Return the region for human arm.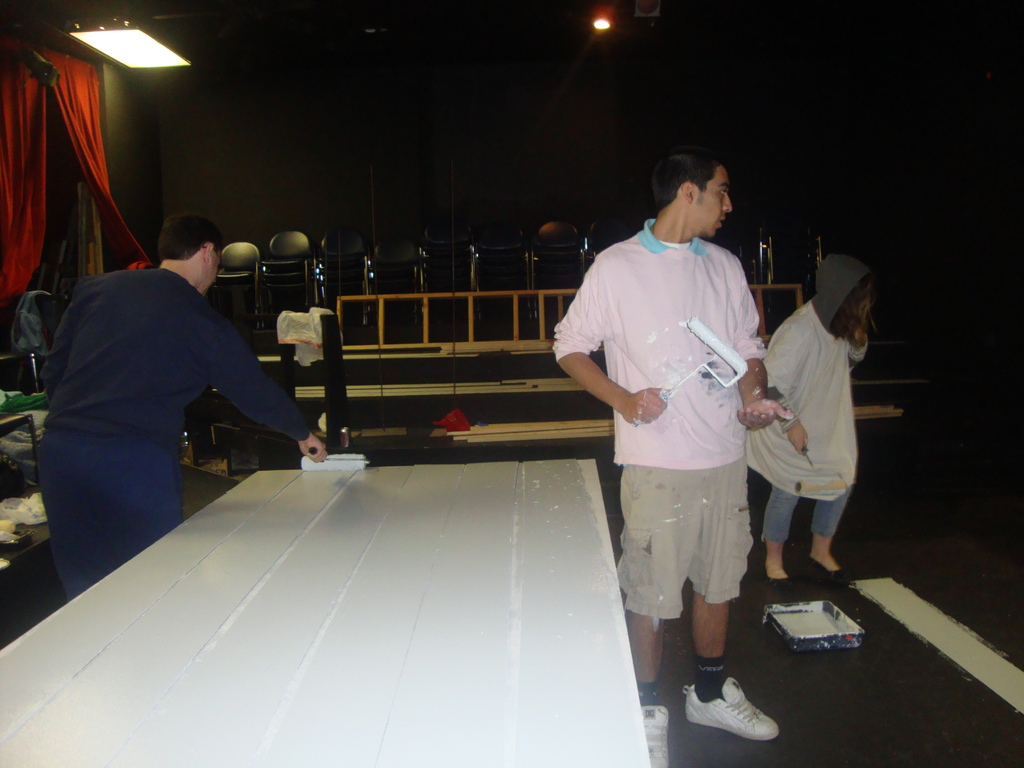
l=550, t=257, r=675, b=428.
